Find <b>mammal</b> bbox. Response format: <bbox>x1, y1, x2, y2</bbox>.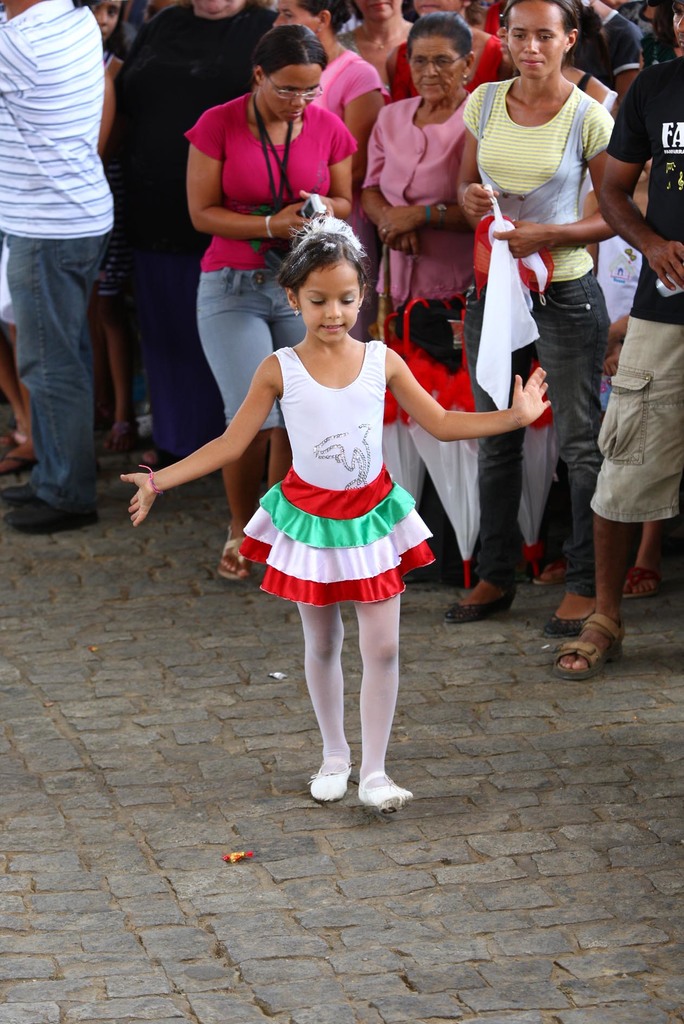
<bbox>492, 6, 615, 269</bbox>.
